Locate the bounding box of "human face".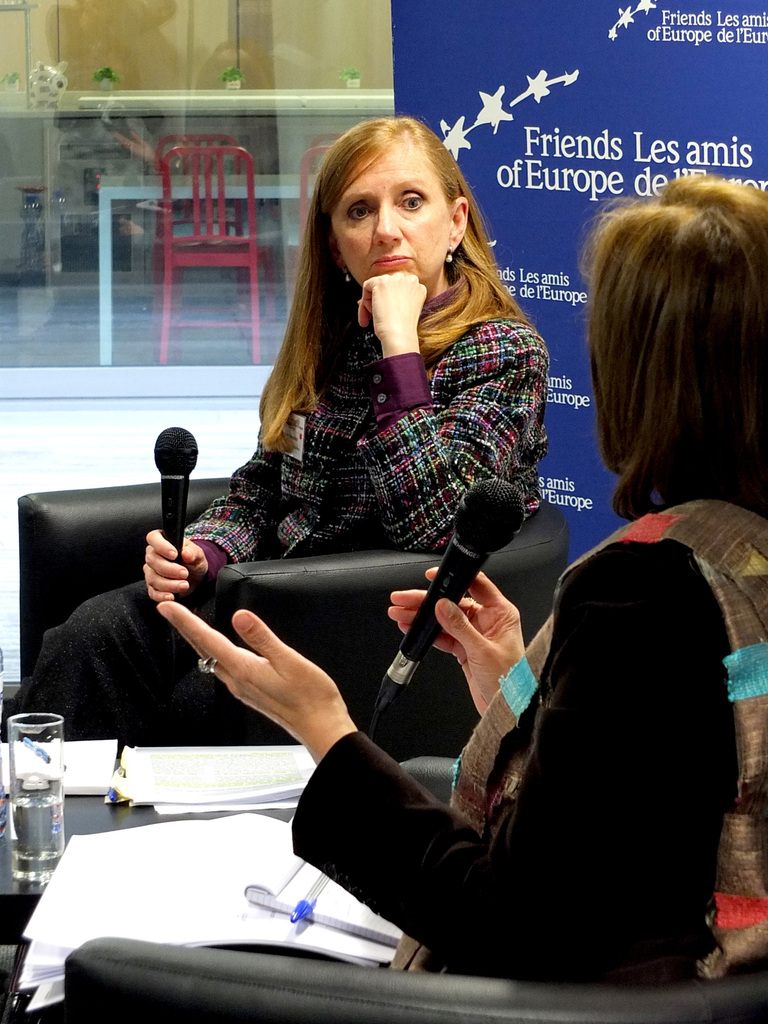
Bounding box: {"left": 331, "top": 139, "right": 452, "bottom": 282}.
